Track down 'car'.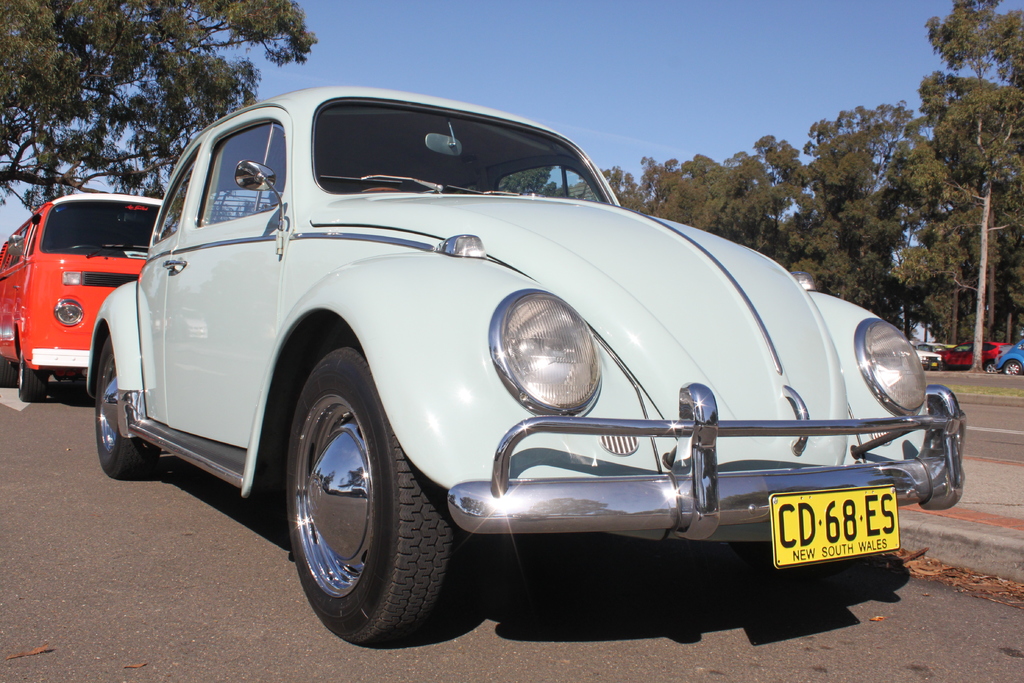
Tracked to BBox(935, 334, 1000, 369).
